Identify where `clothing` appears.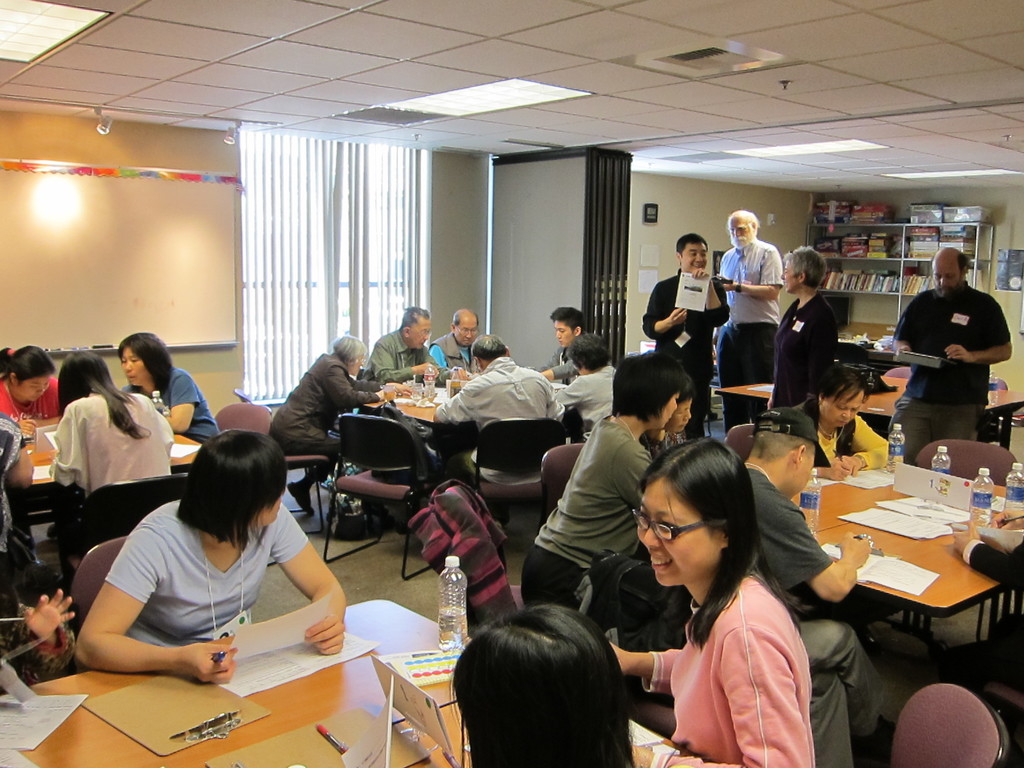
Appears at region(743, 458, 885, 767).
